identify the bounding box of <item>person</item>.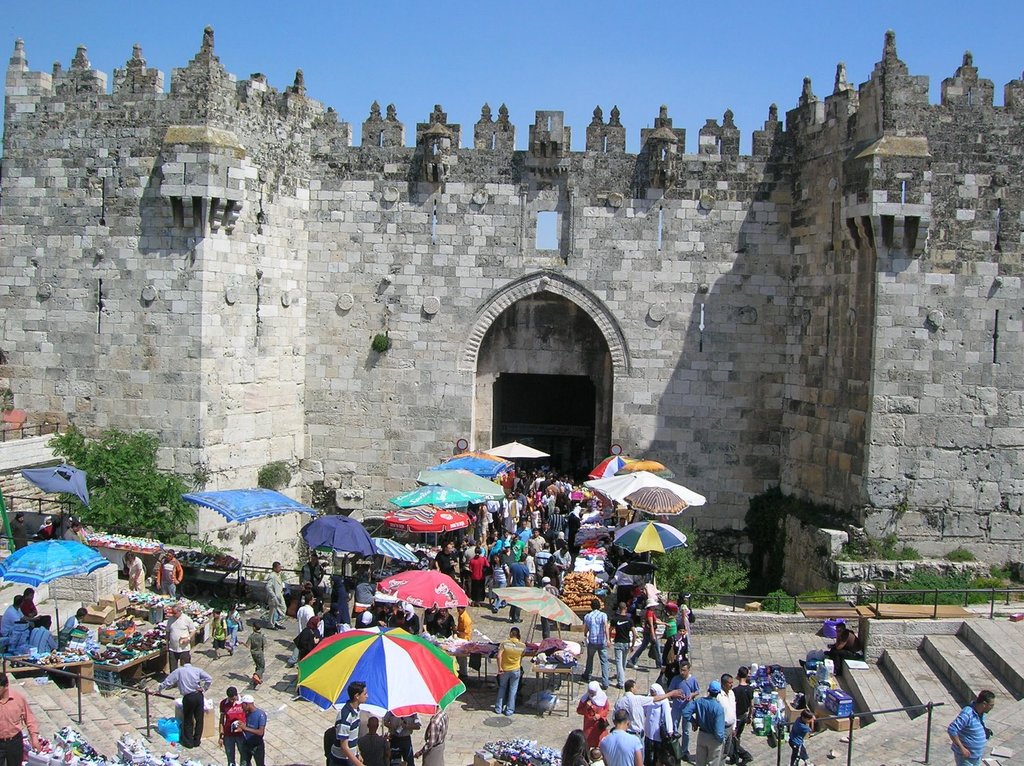
<bbox>733, 666, 755, 748</bbox>.
